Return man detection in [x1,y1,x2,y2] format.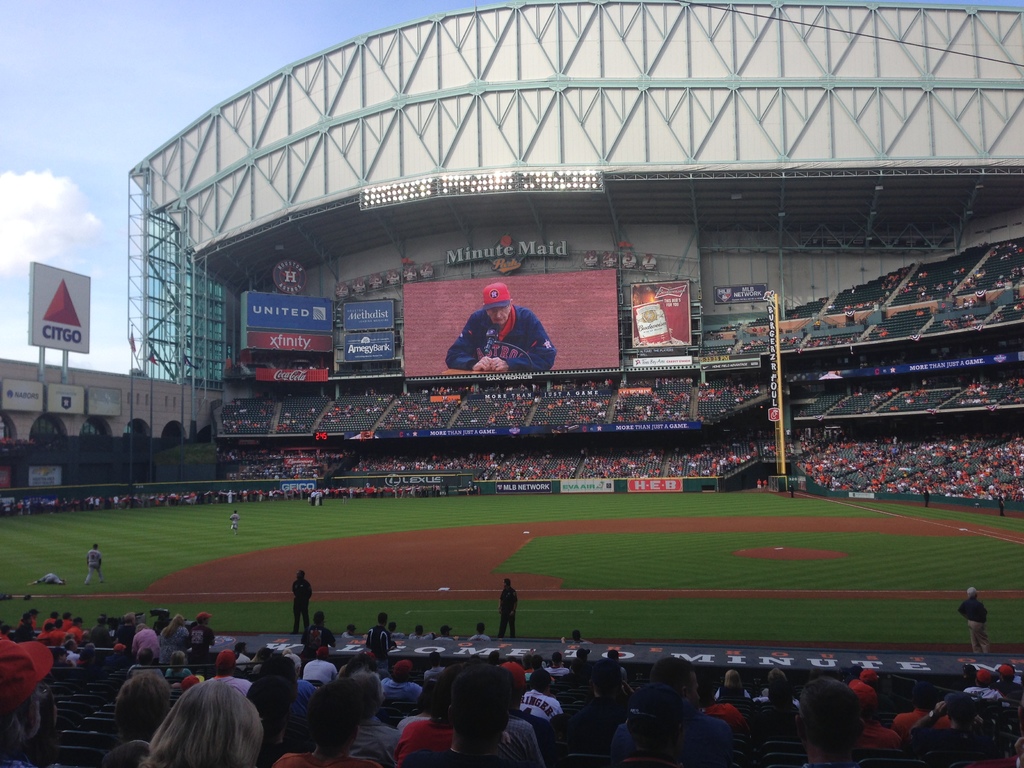
[798,676,862,767].
